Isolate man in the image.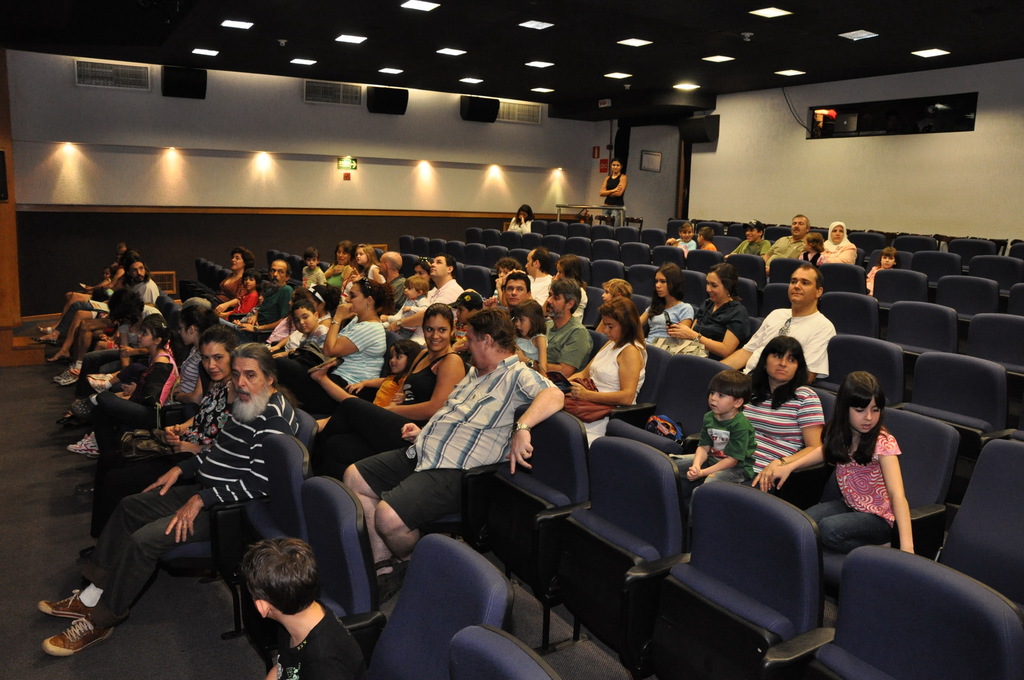
Isolated region: select_region(502, 273, 534, 315).
